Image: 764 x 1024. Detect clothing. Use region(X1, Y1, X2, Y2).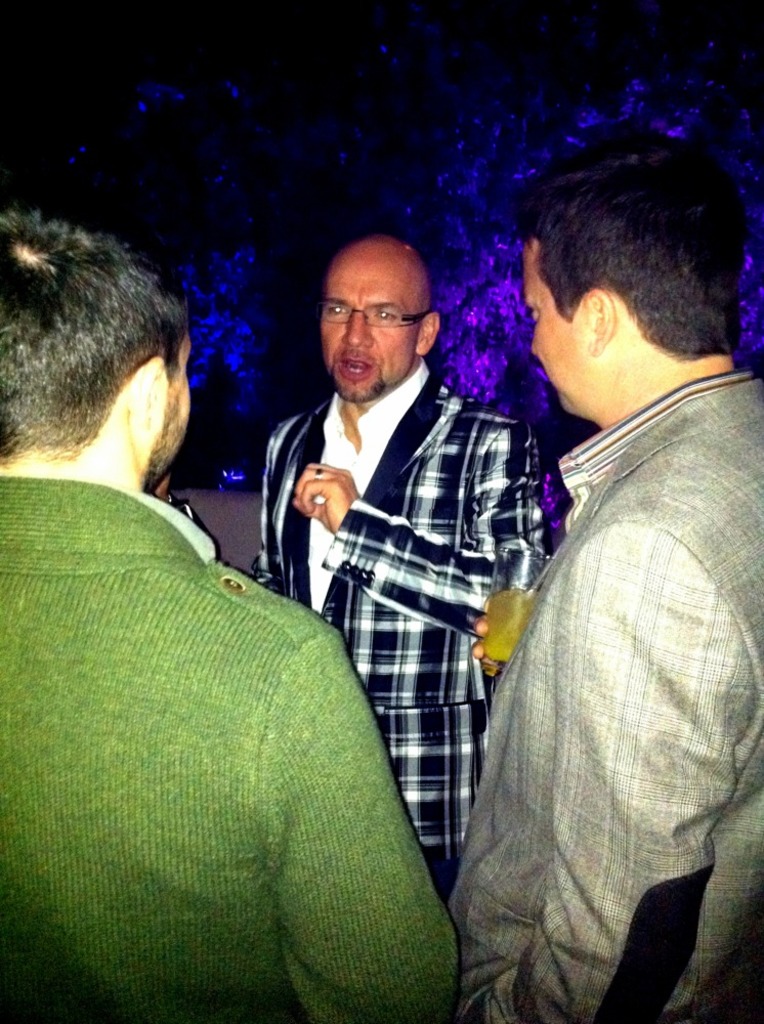
region(438, 370, 763, 1023).
